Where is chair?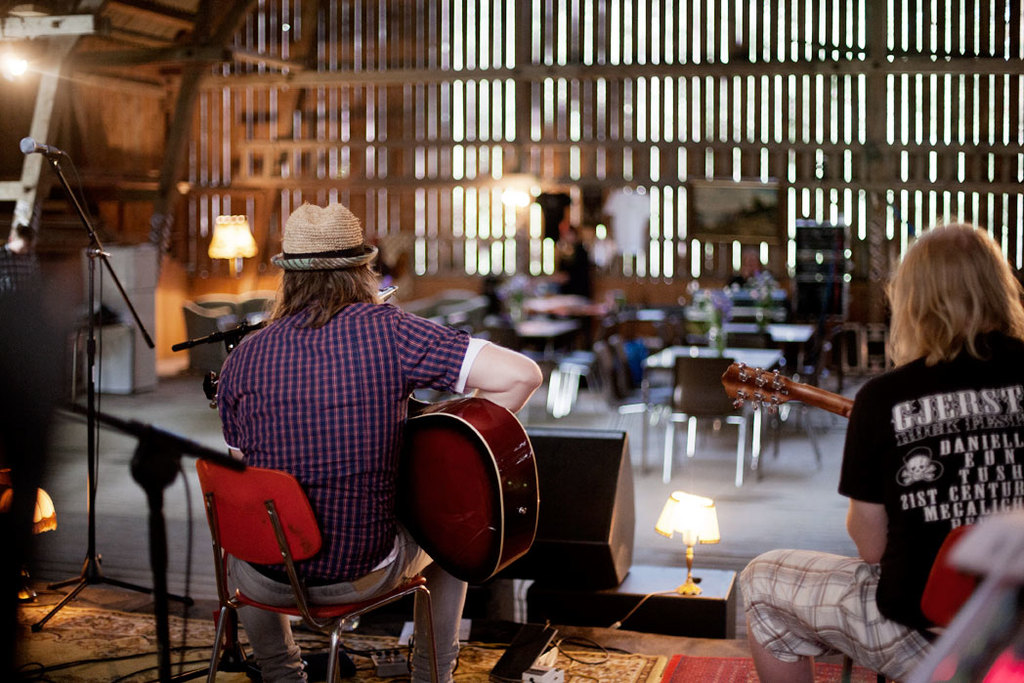
rect(728, 344, 824, 470).
